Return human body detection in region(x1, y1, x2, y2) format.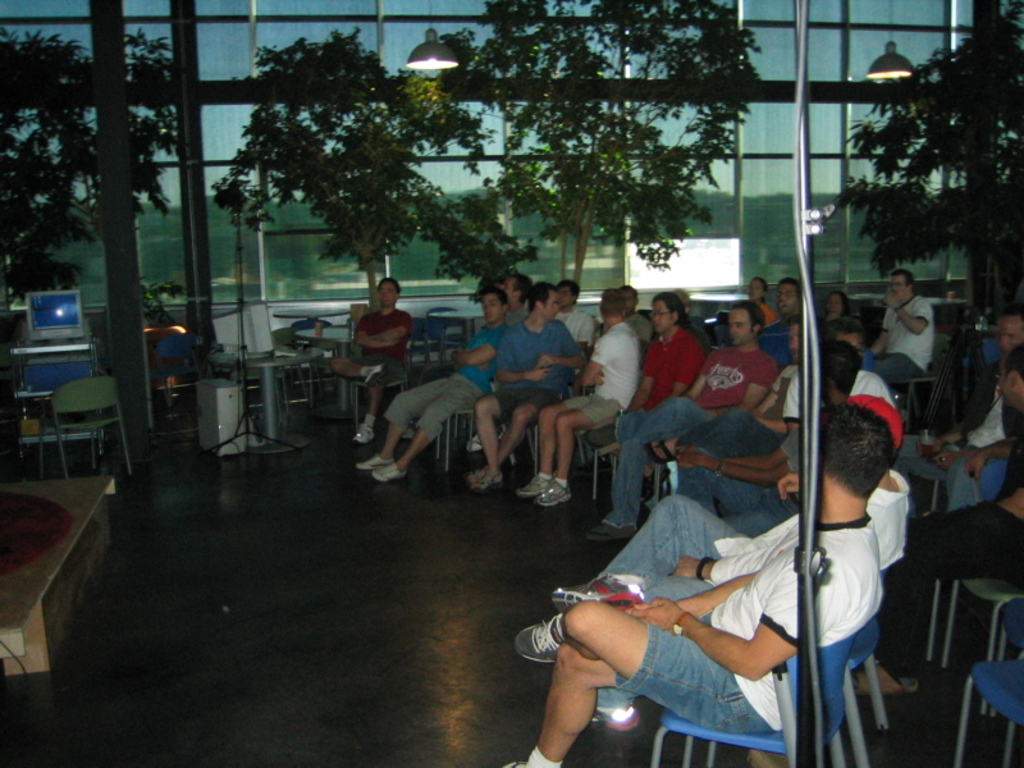
region(511, 325, 655, 509).
